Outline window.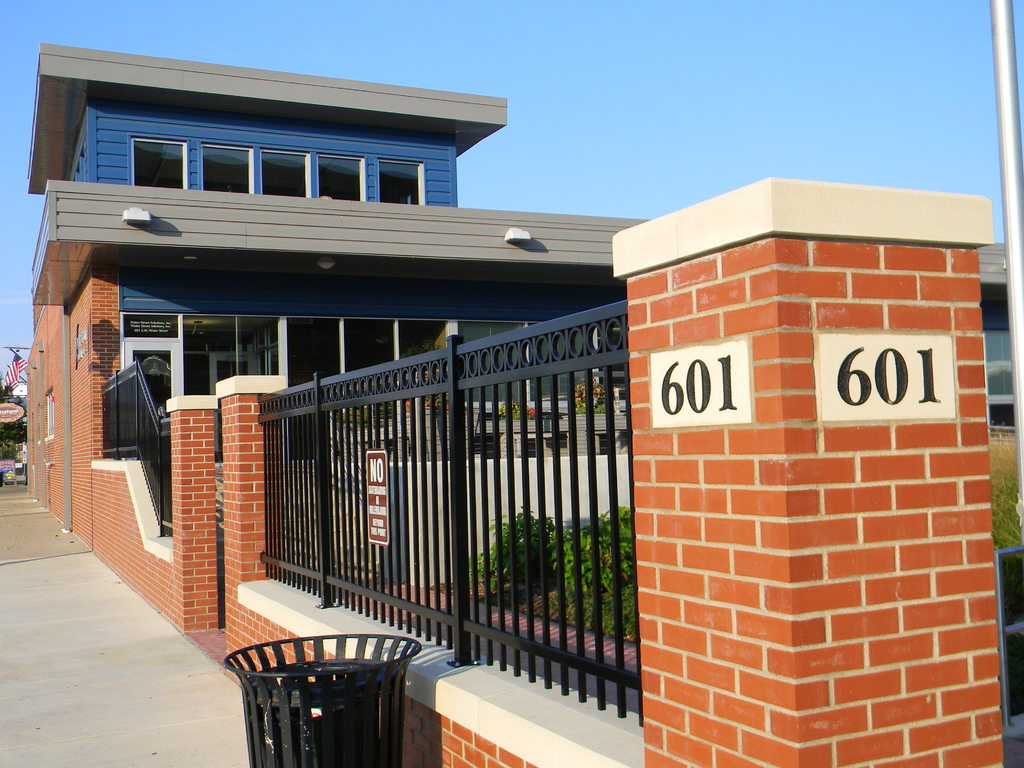
Outline: [259, 148, 312, 199].
